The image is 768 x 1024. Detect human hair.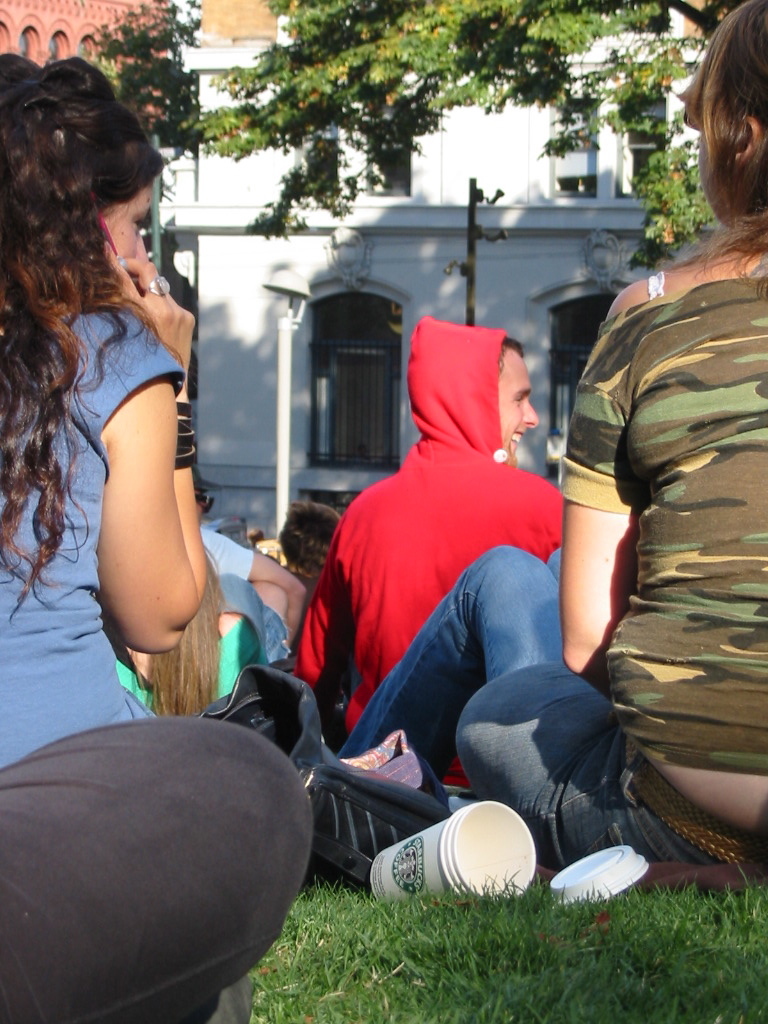
Detection: {"x1": 682, "y1": 0, "x2": 767, "y2": 289}.
